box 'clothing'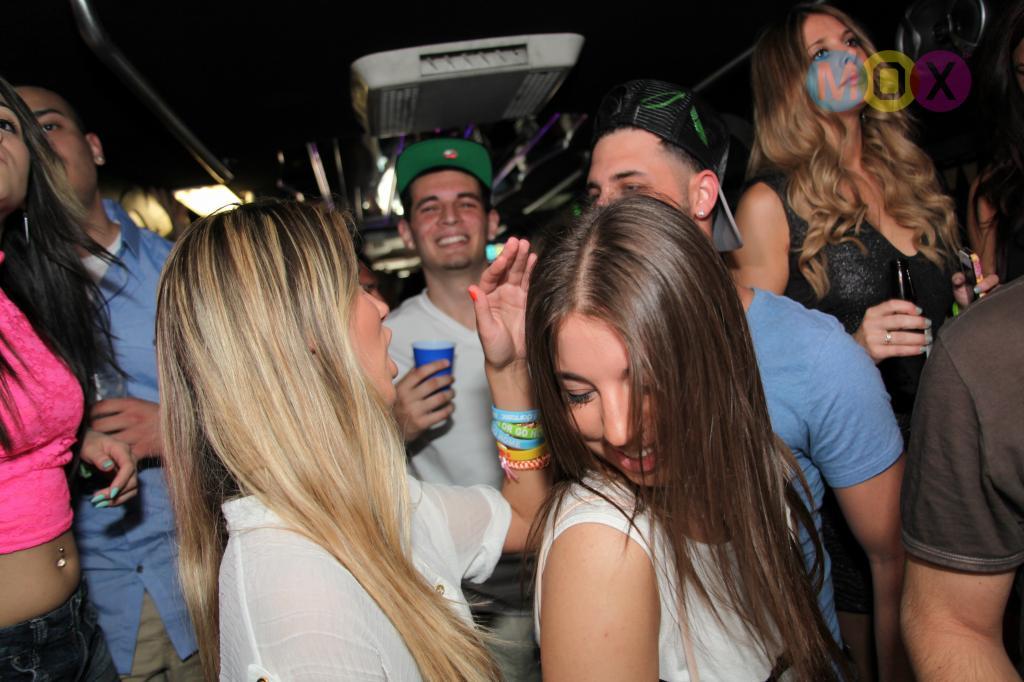
l=717, t=272, r=893, b=669
